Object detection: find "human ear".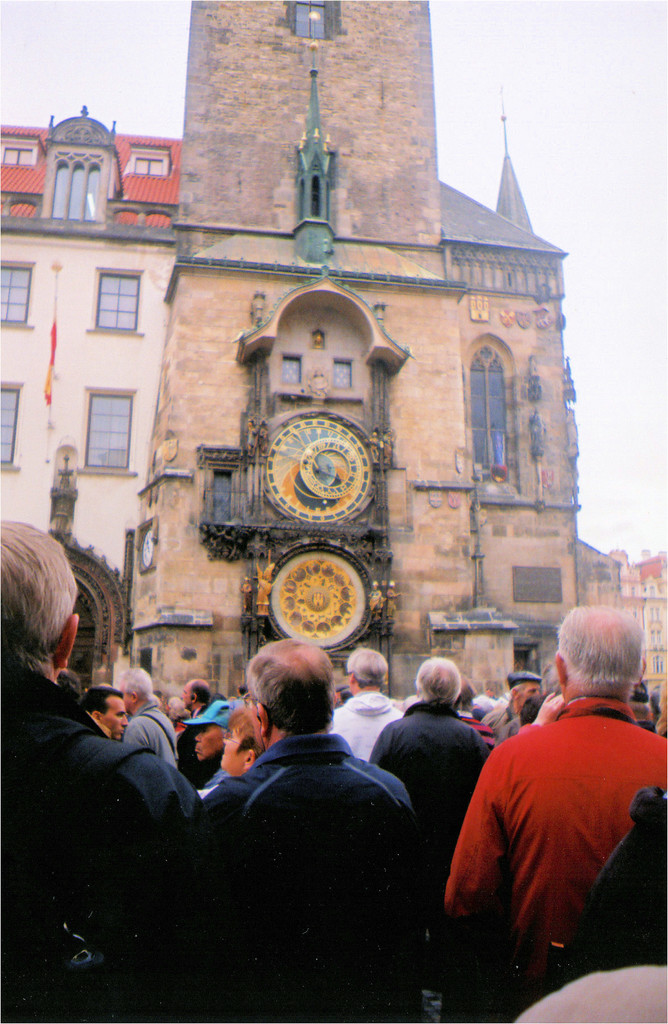
left=190, top=692, right=199, bottom=705.
